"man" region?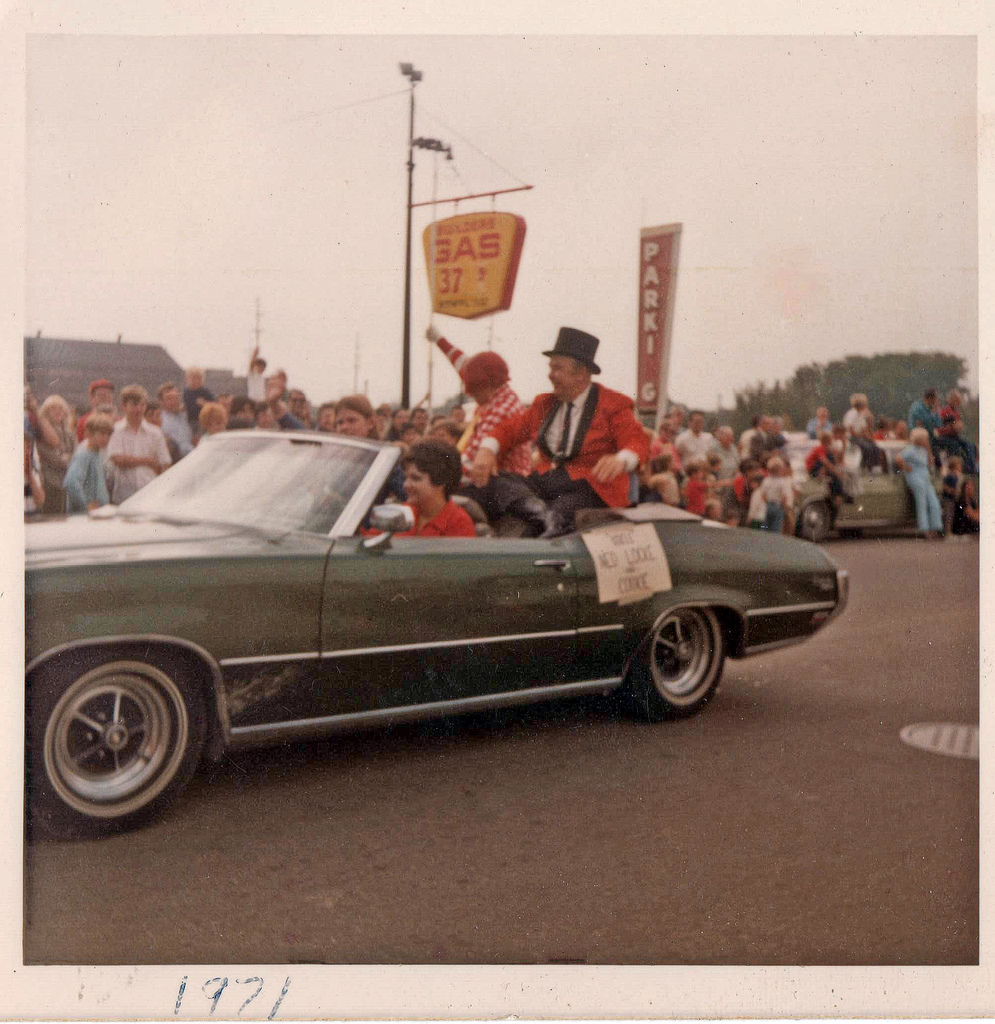
left=464, top=319, right=652, bottom=541
